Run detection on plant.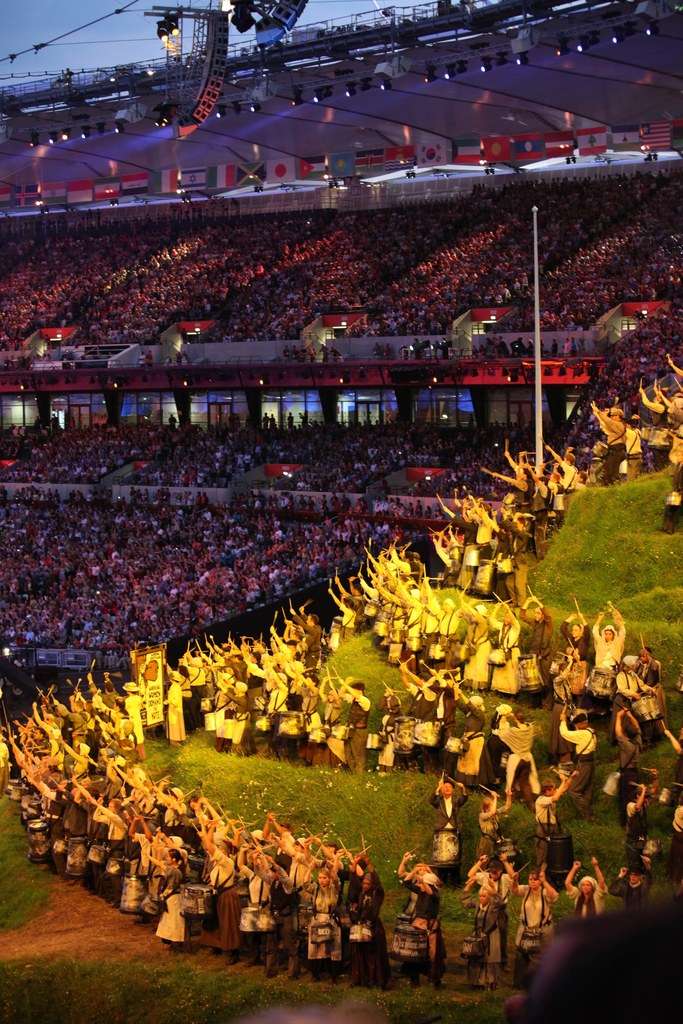
Result: [367,982,523,1023].
